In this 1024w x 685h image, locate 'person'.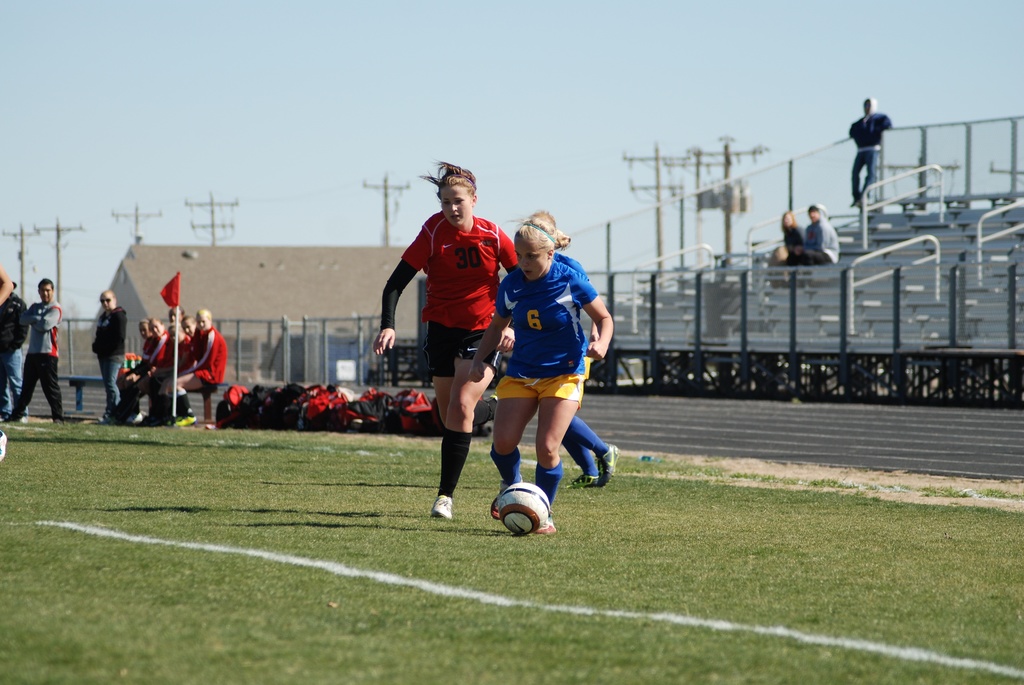
Bounding box: (left=796, top=203, right=843, bottom=269).
